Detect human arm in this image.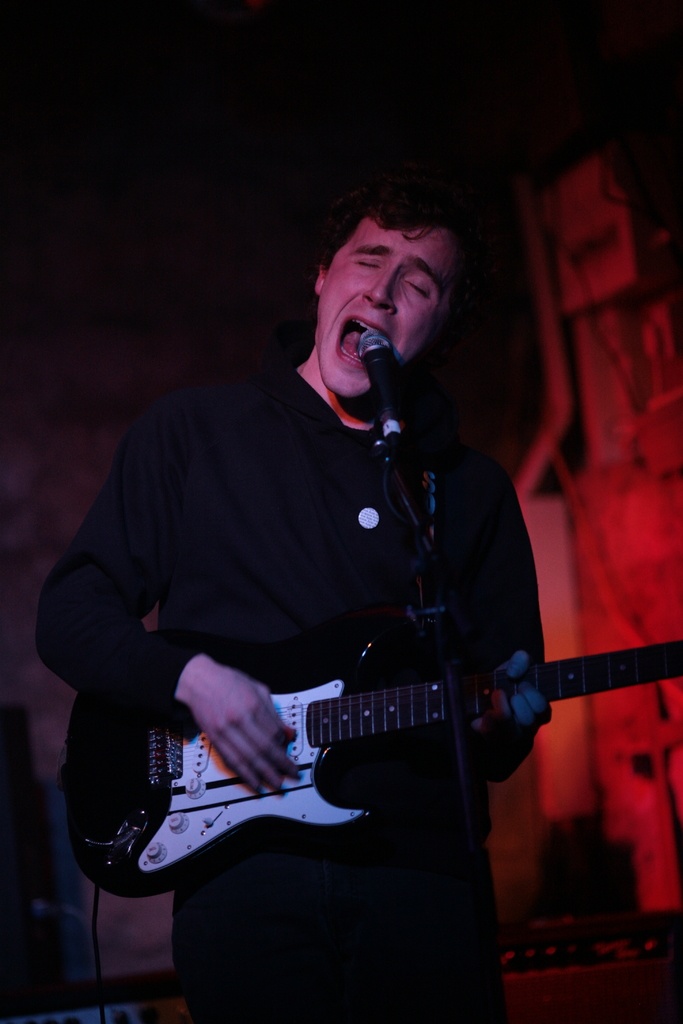
Detection: BBox(174, 645, 299, 798).
